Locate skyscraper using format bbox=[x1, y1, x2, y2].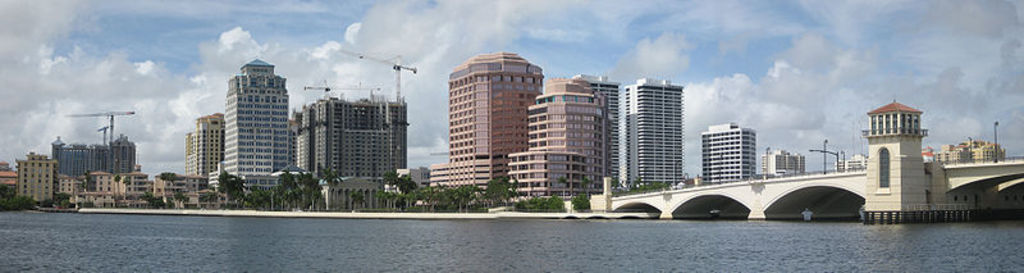
bbox=[49, 127, 140, 208].
